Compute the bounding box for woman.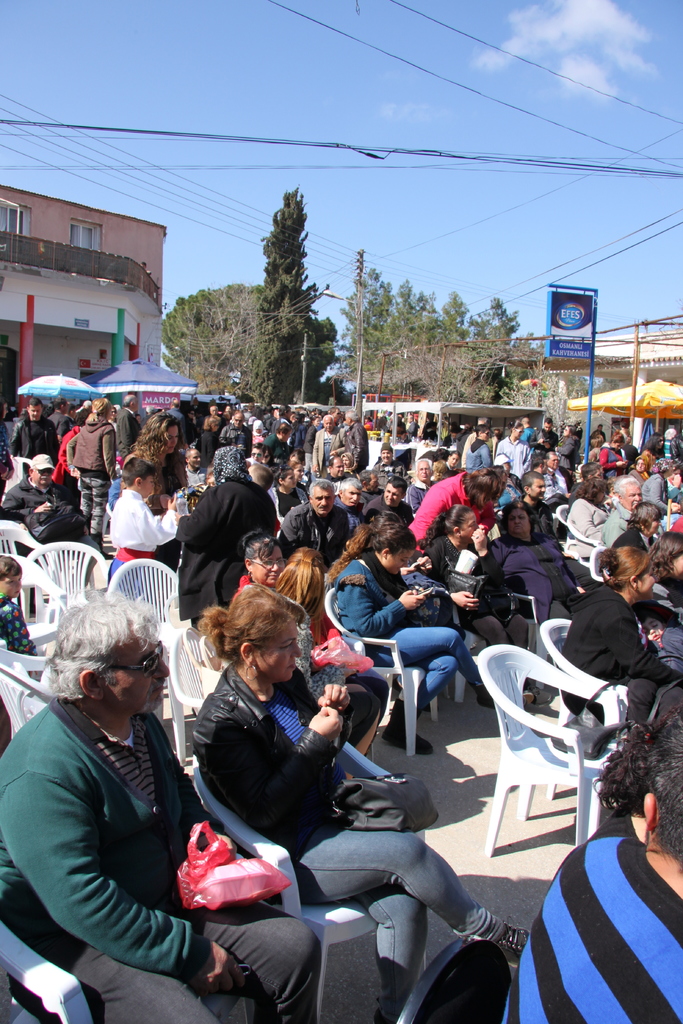
BBox(664, 460, 682, 502).
